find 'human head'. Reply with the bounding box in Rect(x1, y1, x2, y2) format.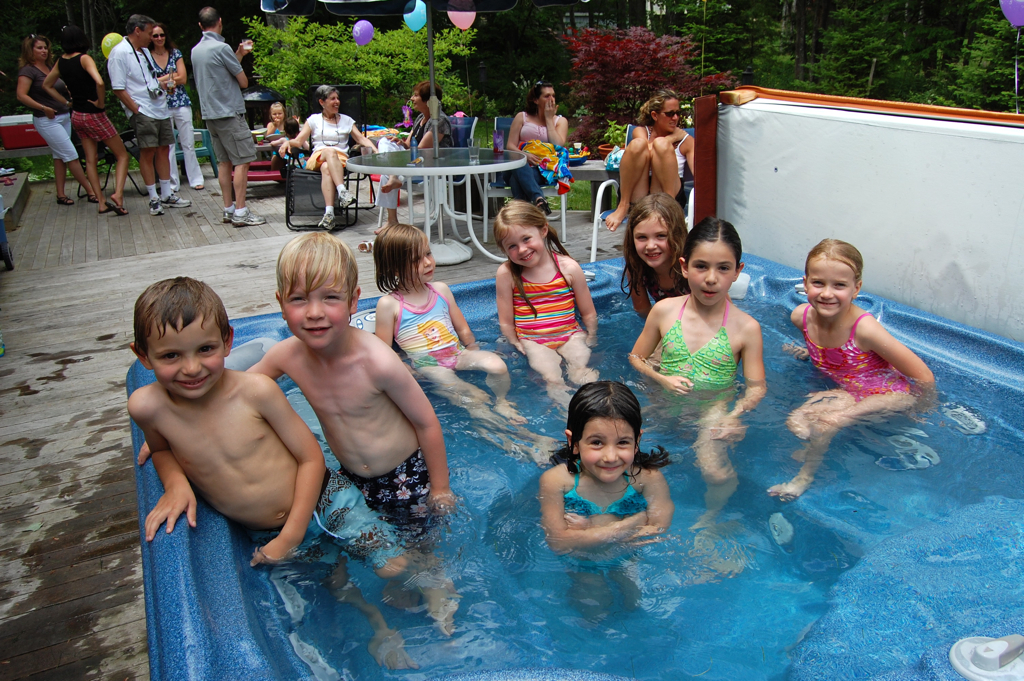
Rect(269, 104, 287, 125).
